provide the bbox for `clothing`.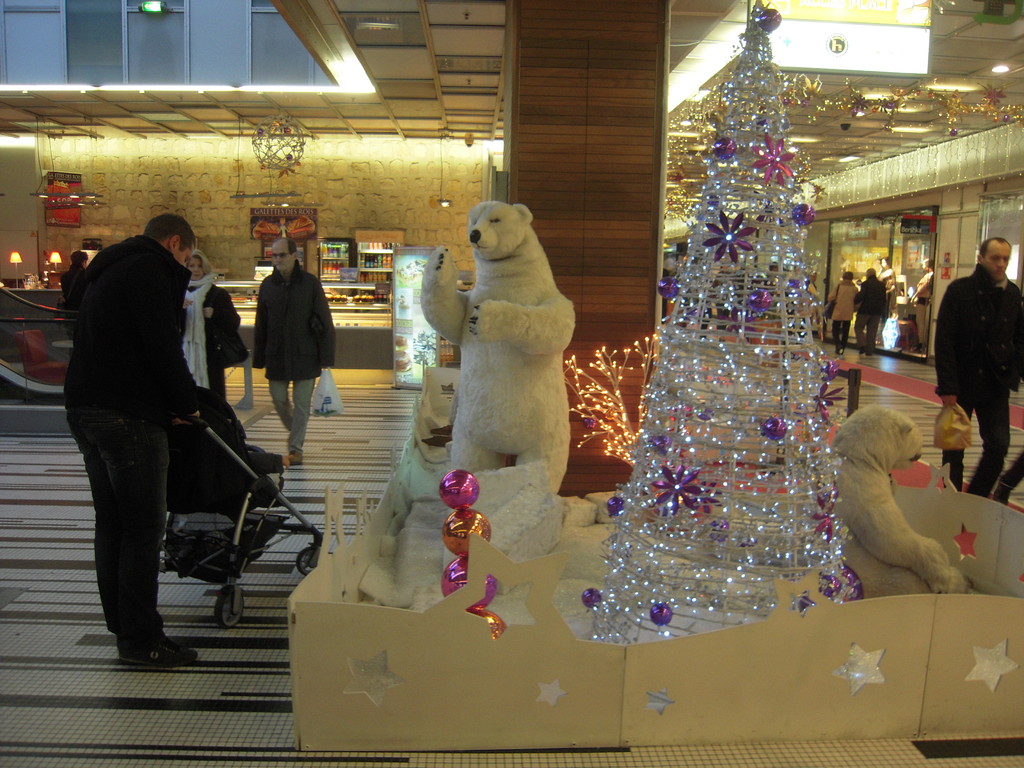
(63,232,200,643).
